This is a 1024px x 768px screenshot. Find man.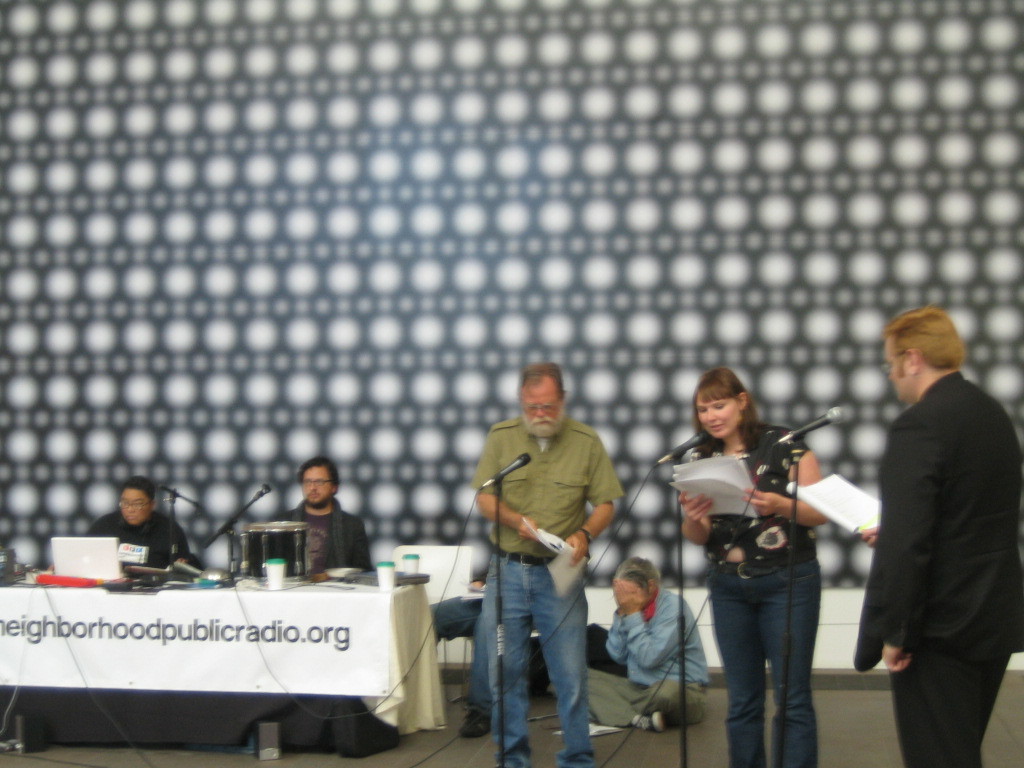
Bounding box: bbox(468, 362, 632, 767).
